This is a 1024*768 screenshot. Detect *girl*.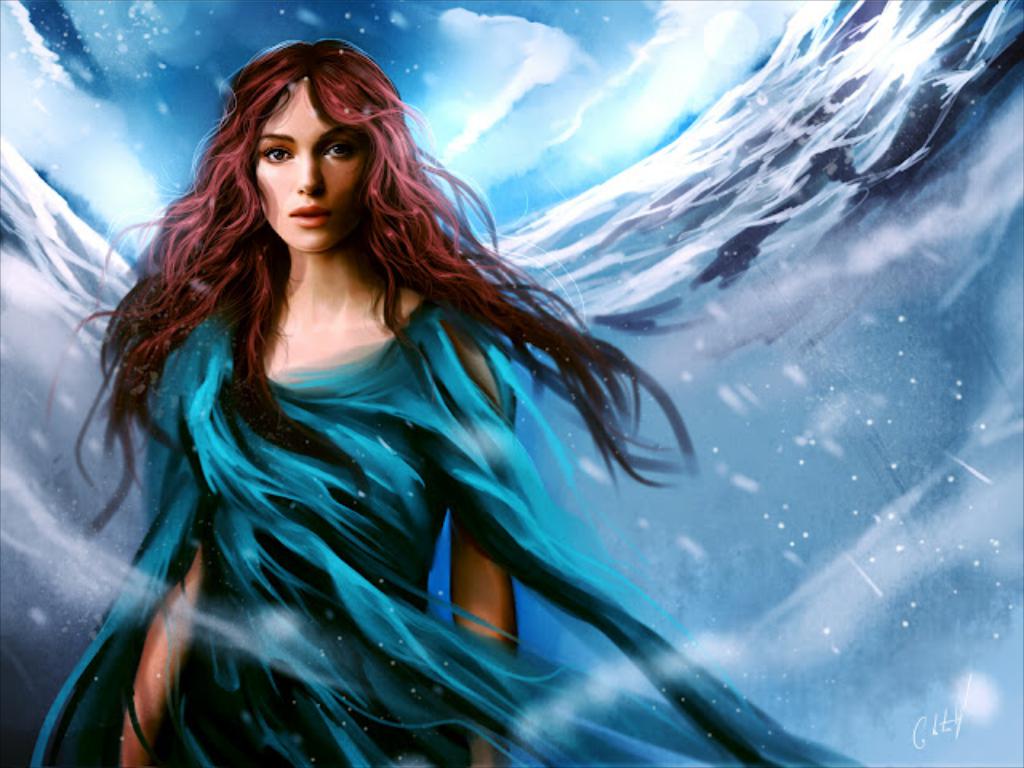
detection(26, 37, 864, 766).
